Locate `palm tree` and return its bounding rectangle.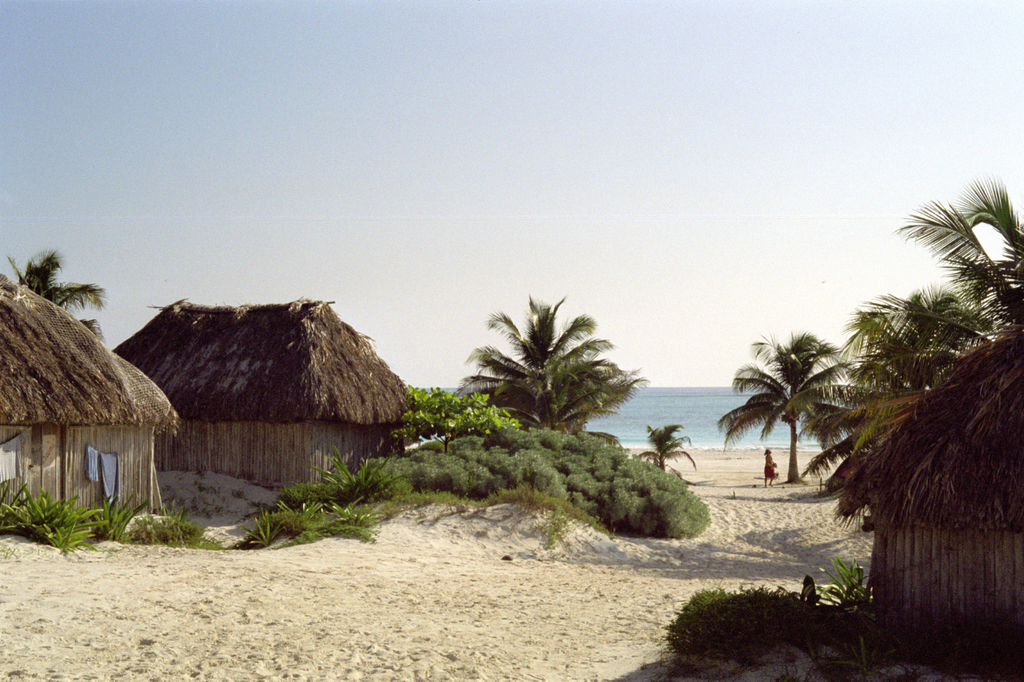
[853,311,954,415].
